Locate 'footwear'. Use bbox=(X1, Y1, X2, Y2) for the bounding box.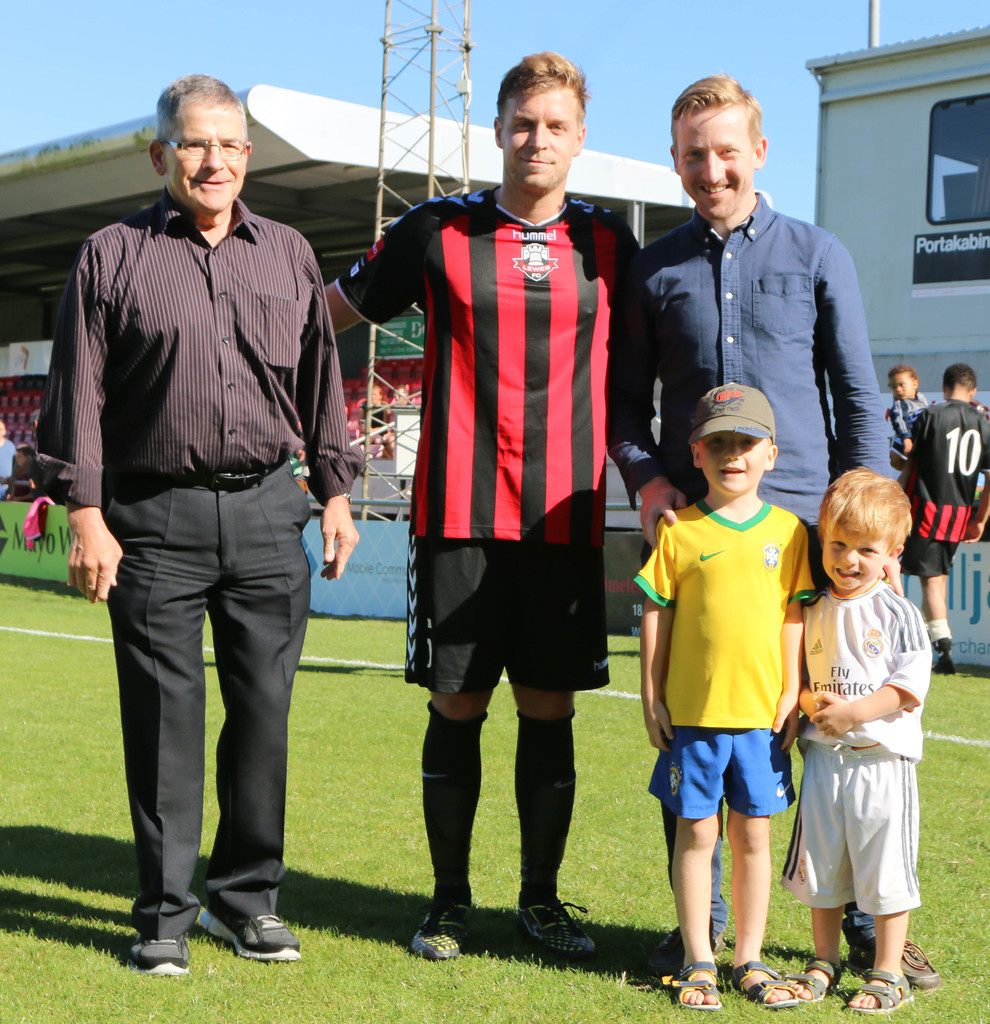
bbox=(127, 941, 188, 979).
